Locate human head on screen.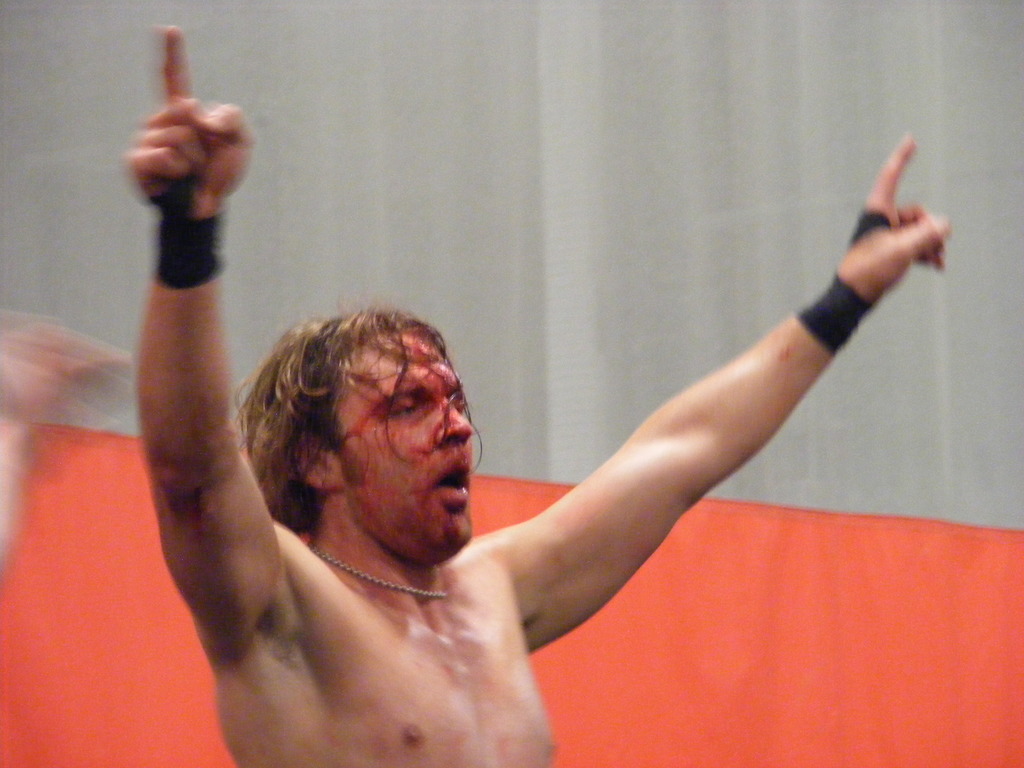
On screen at BBox(253, 301, 483, 549).
